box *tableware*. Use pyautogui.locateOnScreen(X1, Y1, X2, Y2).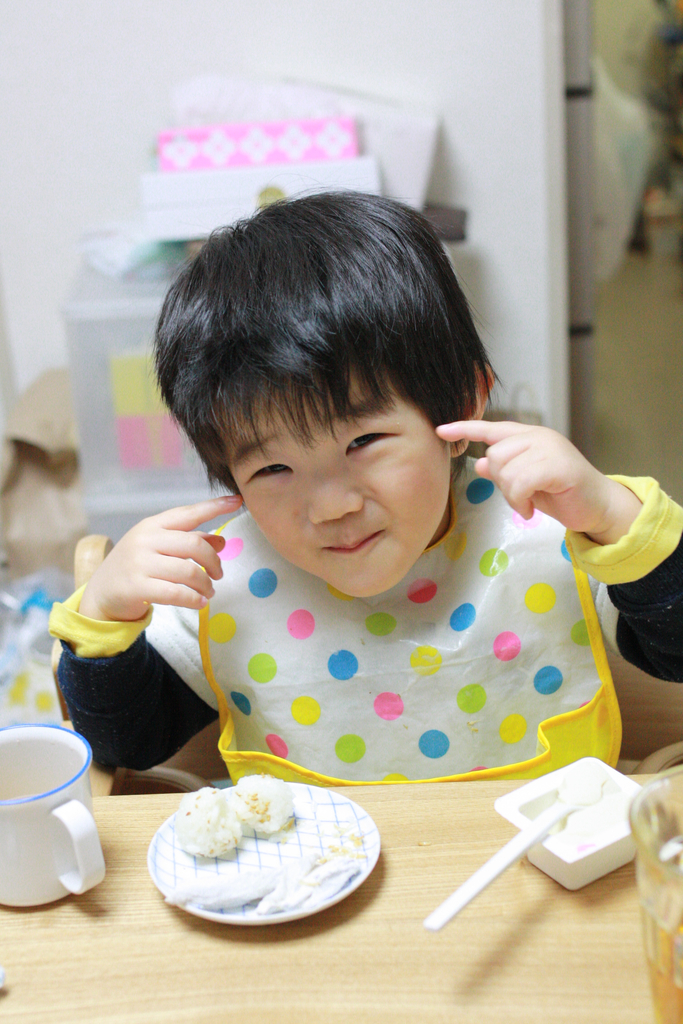
pyautogui.locateOnScreen(420, 774, 611, 931).
